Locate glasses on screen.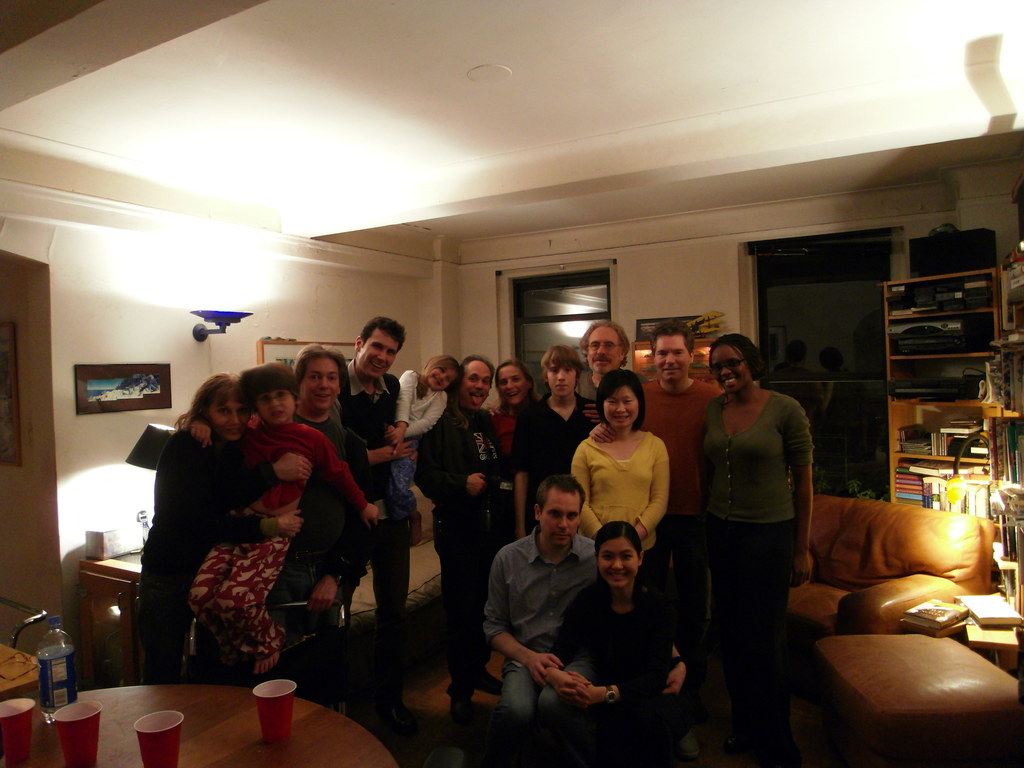
On screen at bbox=[585, 338, 626, 360].
